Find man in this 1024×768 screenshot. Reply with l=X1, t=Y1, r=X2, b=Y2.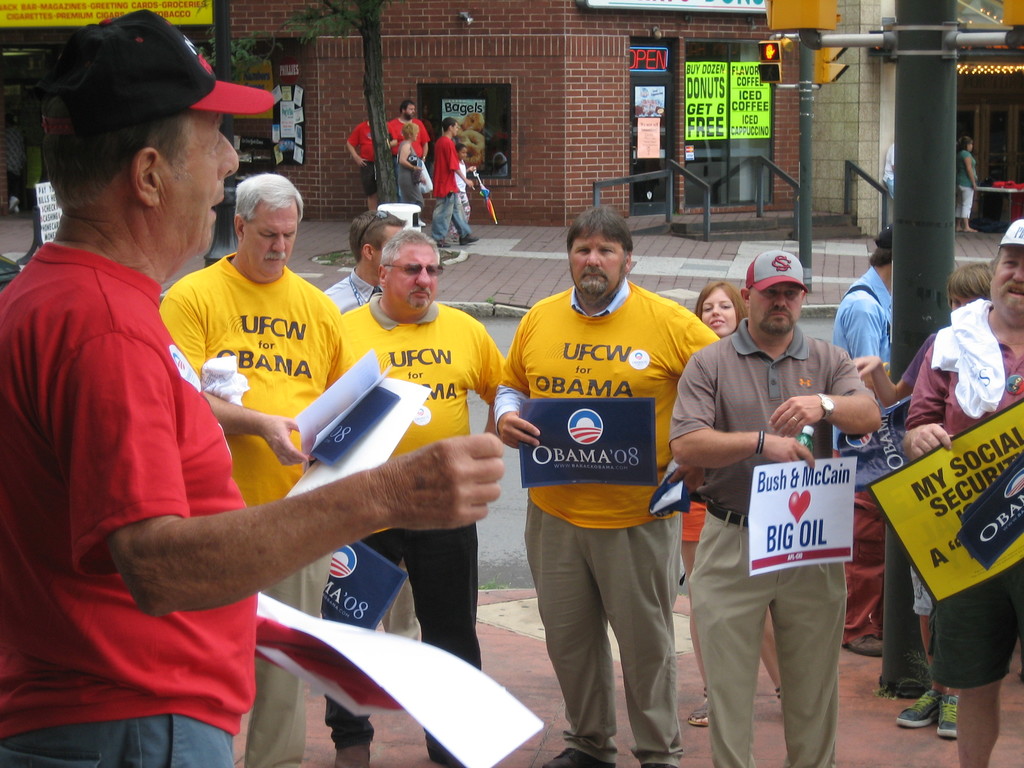
l=429, t=115, r=484, b=247.
